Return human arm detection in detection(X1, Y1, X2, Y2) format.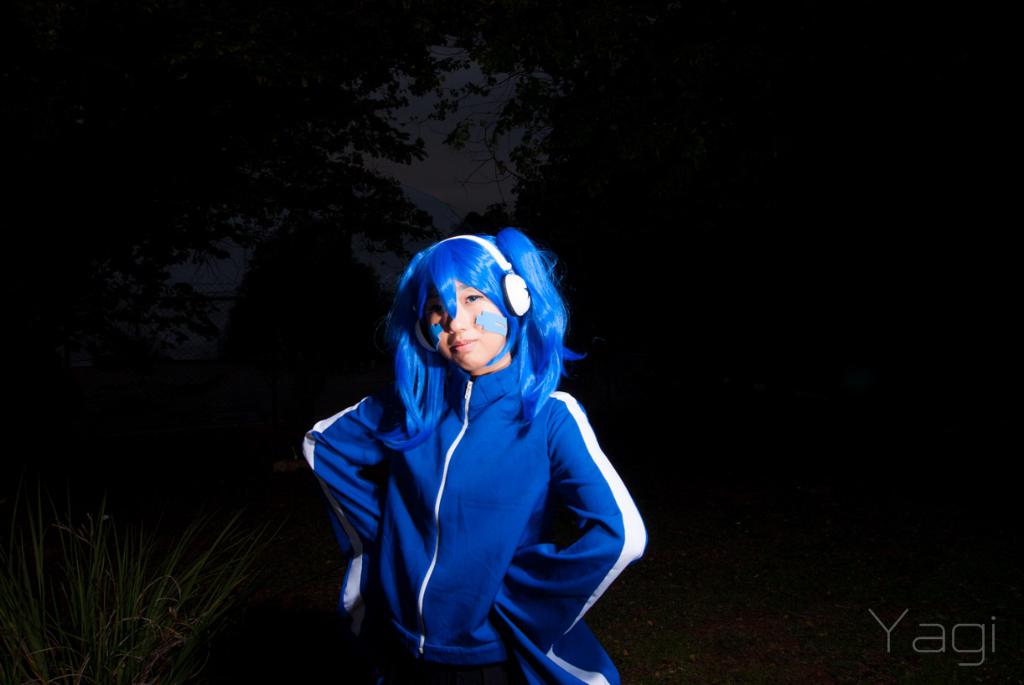
detection(292, 394, 386, 614).
